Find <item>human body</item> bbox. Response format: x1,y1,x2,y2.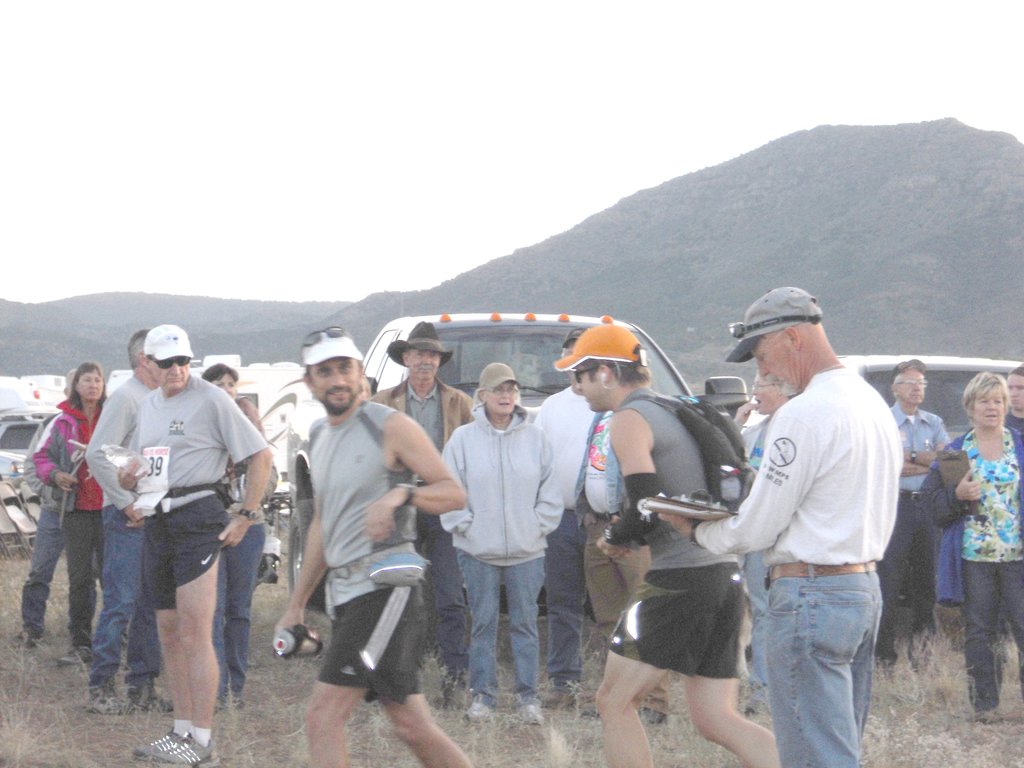
420,342,563,721.
